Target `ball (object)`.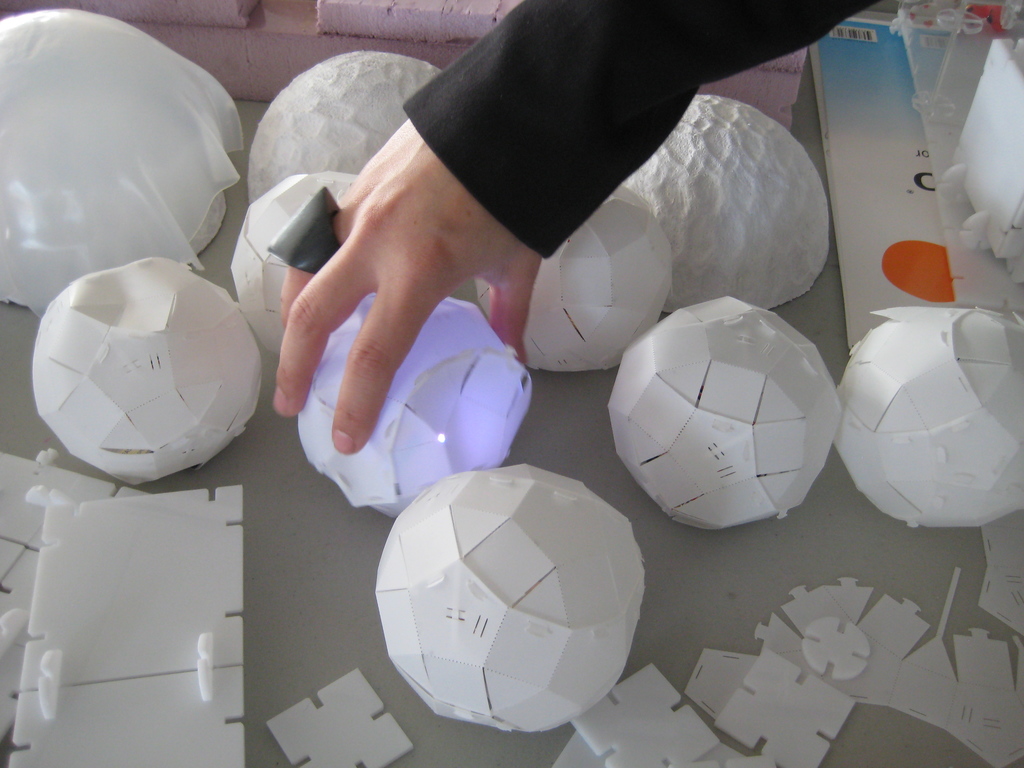
Target region: 299,298,534,518.
